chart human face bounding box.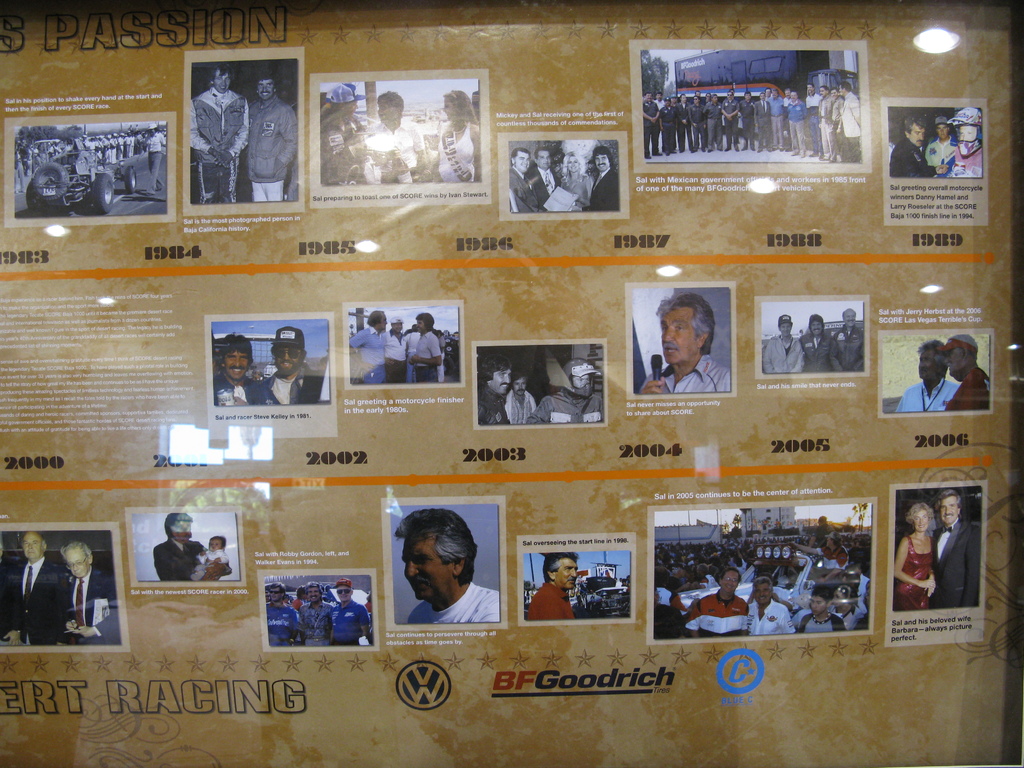
Charted: bbox=(934, 122, 947, 141).
